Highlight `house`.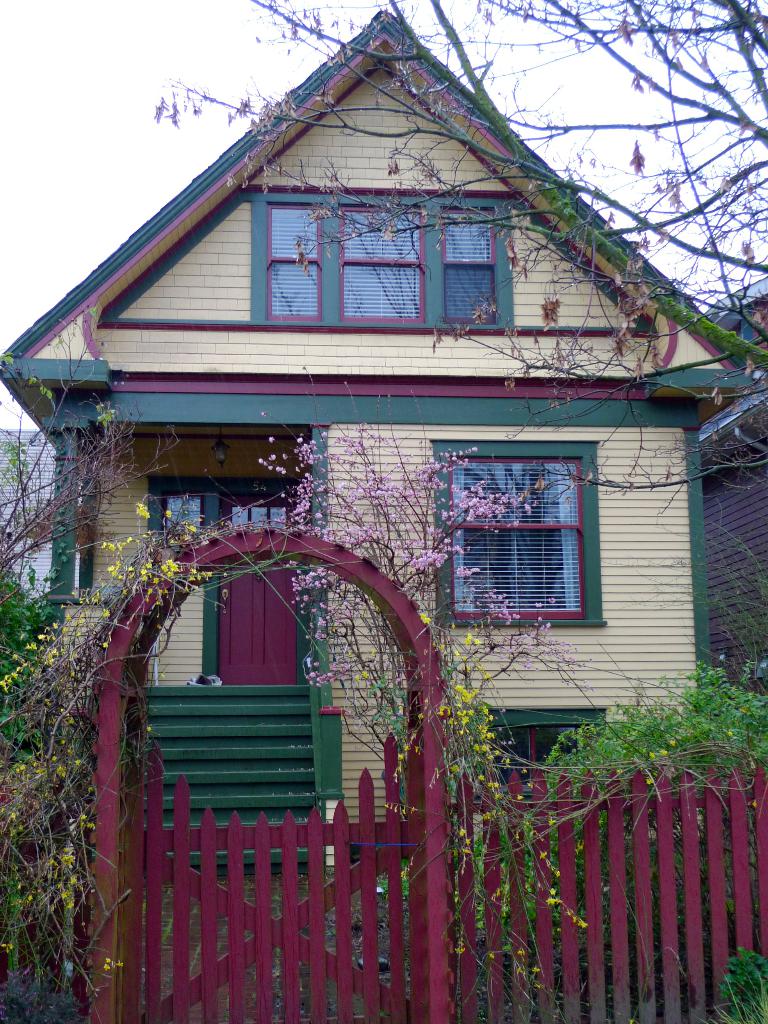
Highlighted region: pyautogui.locateOnScreen(683, 278, 767, 710).
